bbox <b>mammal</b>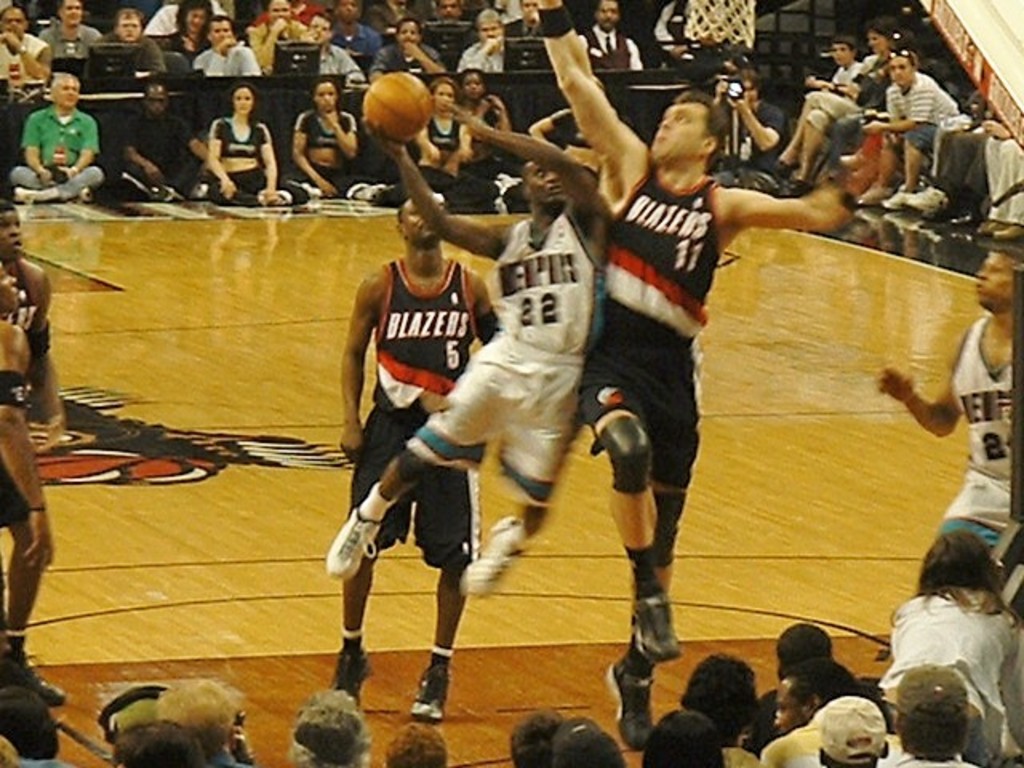
462/70/507/146
